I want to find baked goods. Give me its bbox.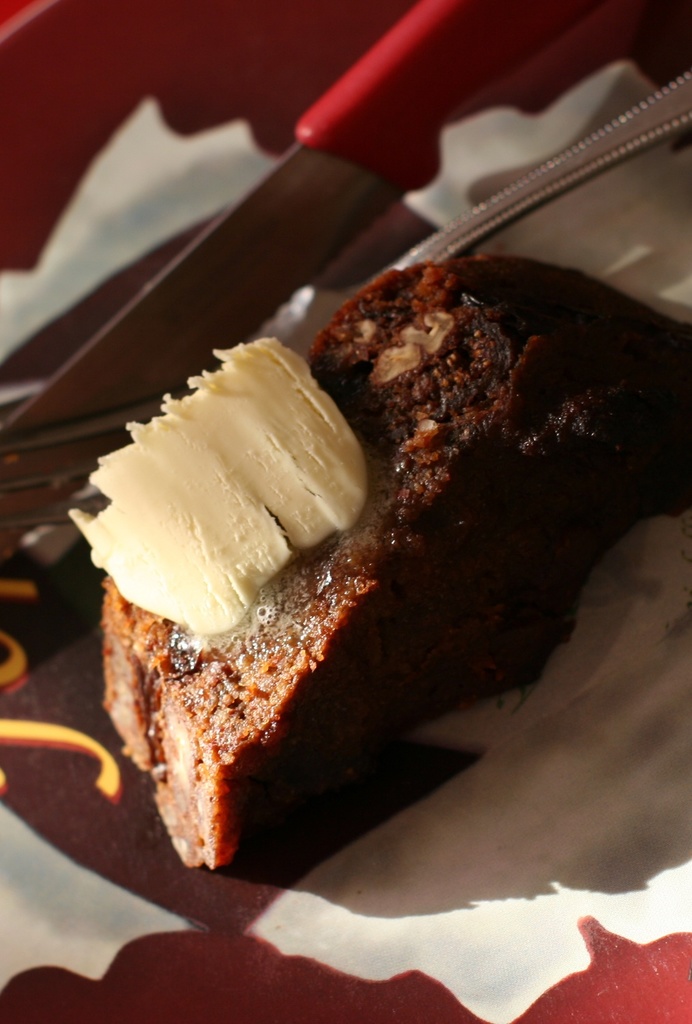
{"left": 94, "top": 251, "right": 691, "bottom": 892}.
